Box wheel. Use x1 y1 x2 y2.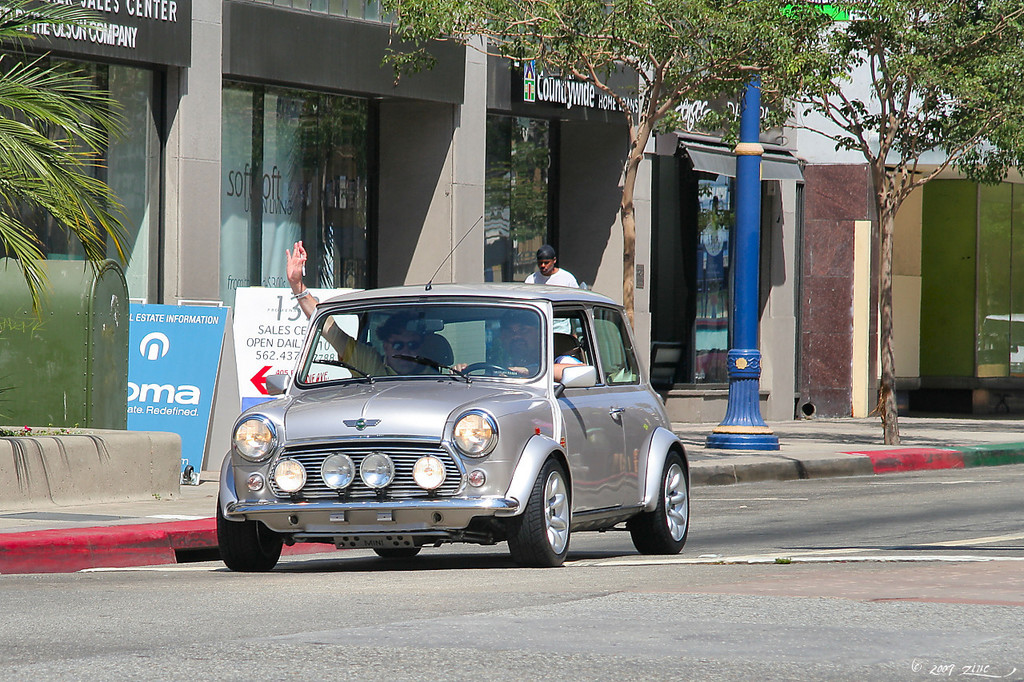
458 362 514 377.
